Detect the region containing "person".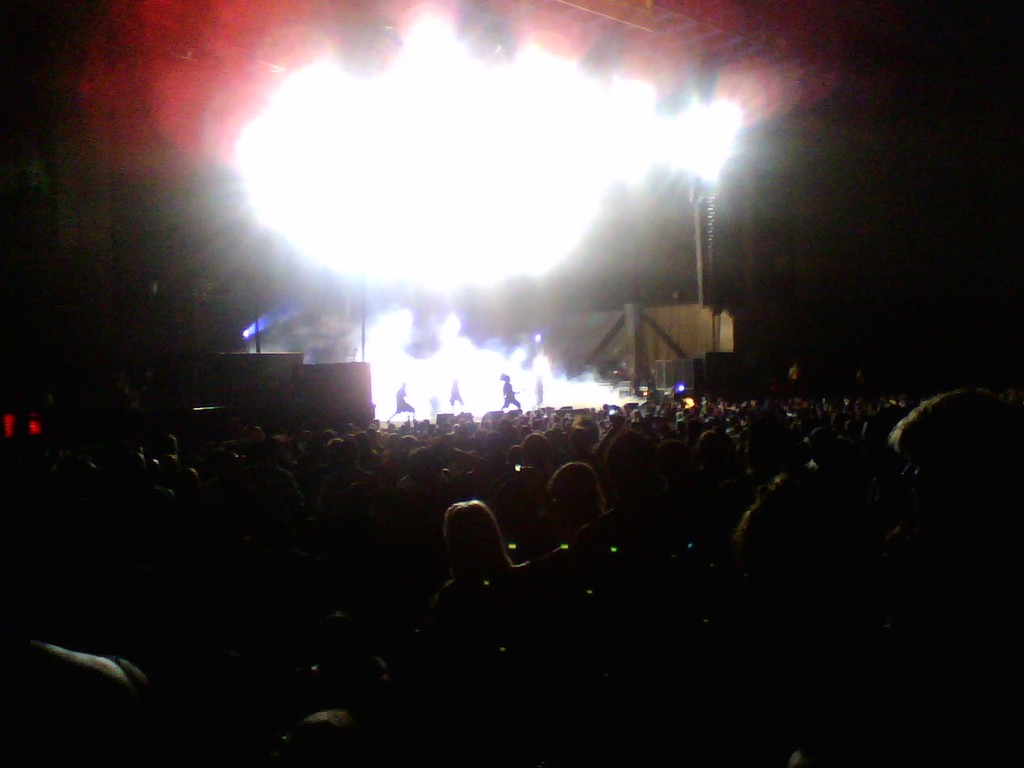
rect(498, 370, 518, 400).
